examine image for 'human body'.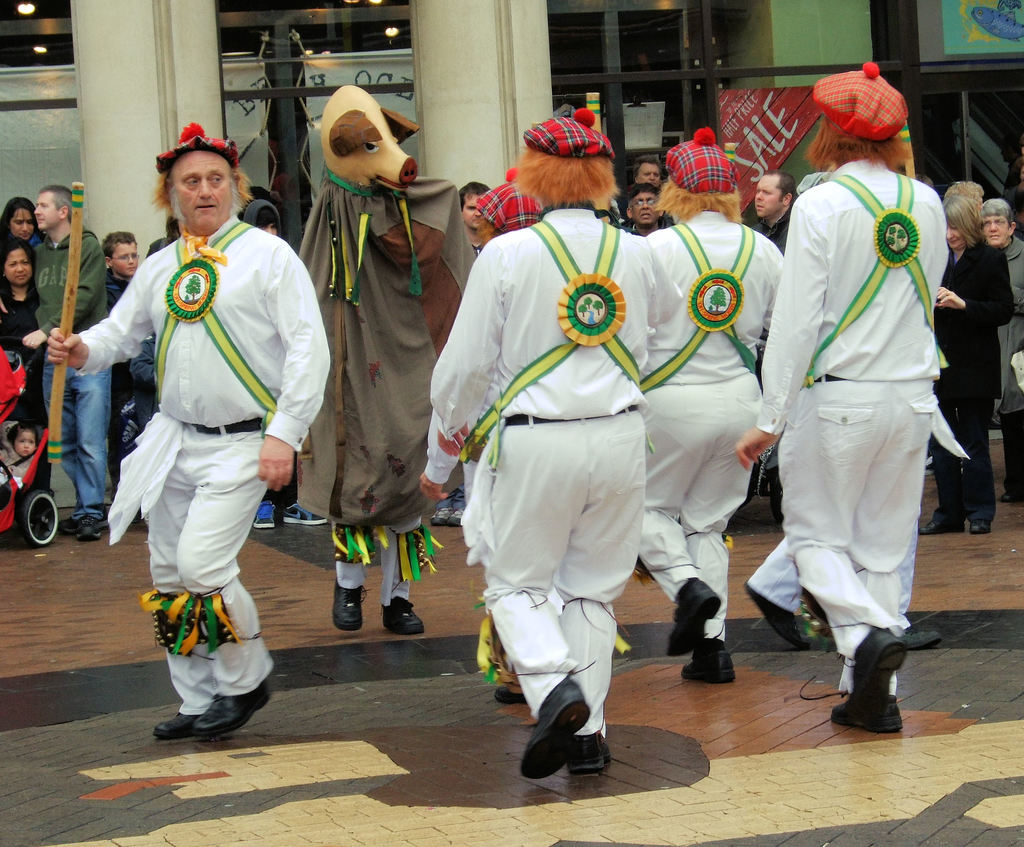
Examination result: BBox(923, 238, 1020, 536).
